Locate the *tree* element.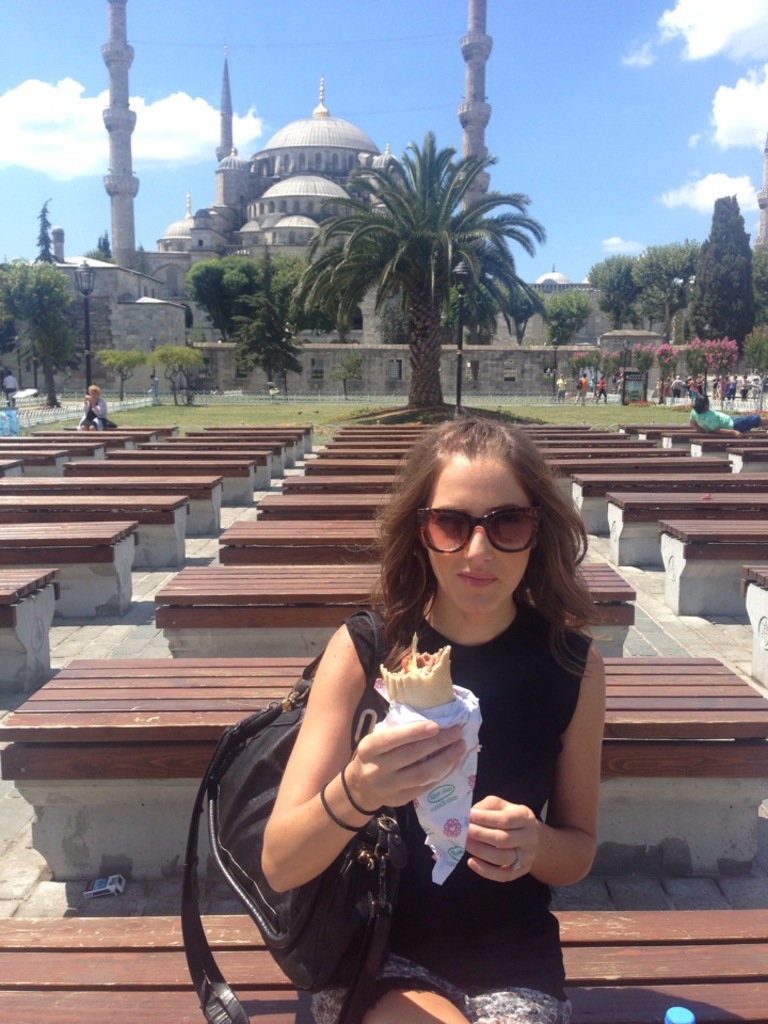
Element bbox: select_region(247, 107, 583, 396).
